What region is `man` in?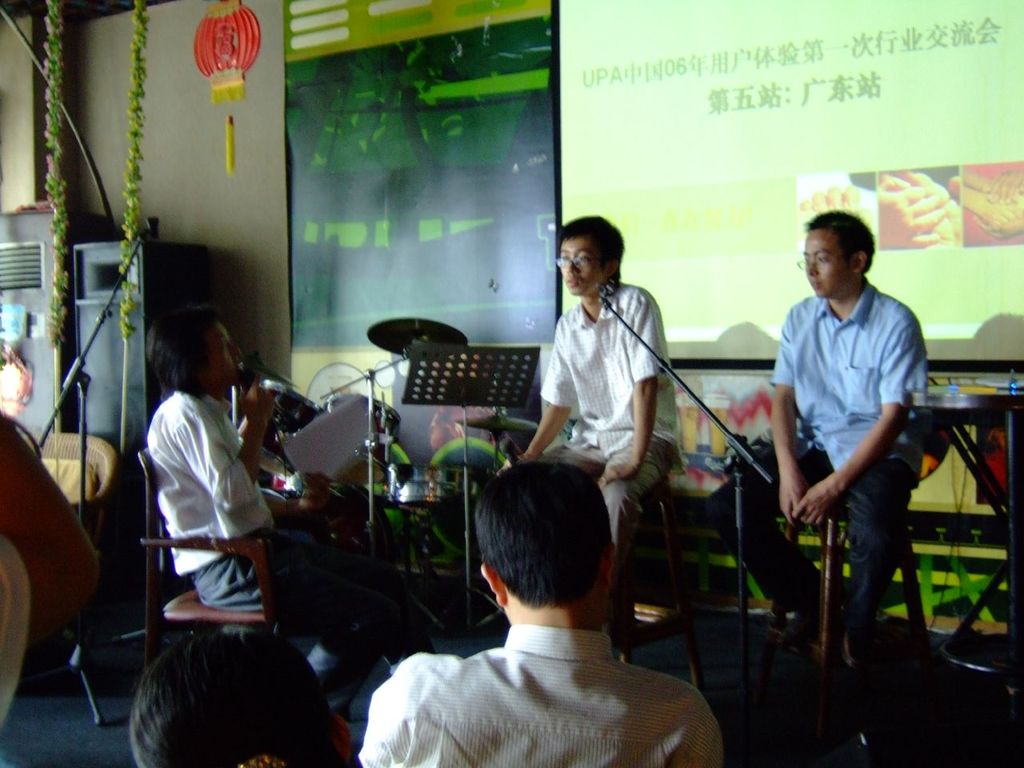
l=347, t=459, r=732, b=767.
